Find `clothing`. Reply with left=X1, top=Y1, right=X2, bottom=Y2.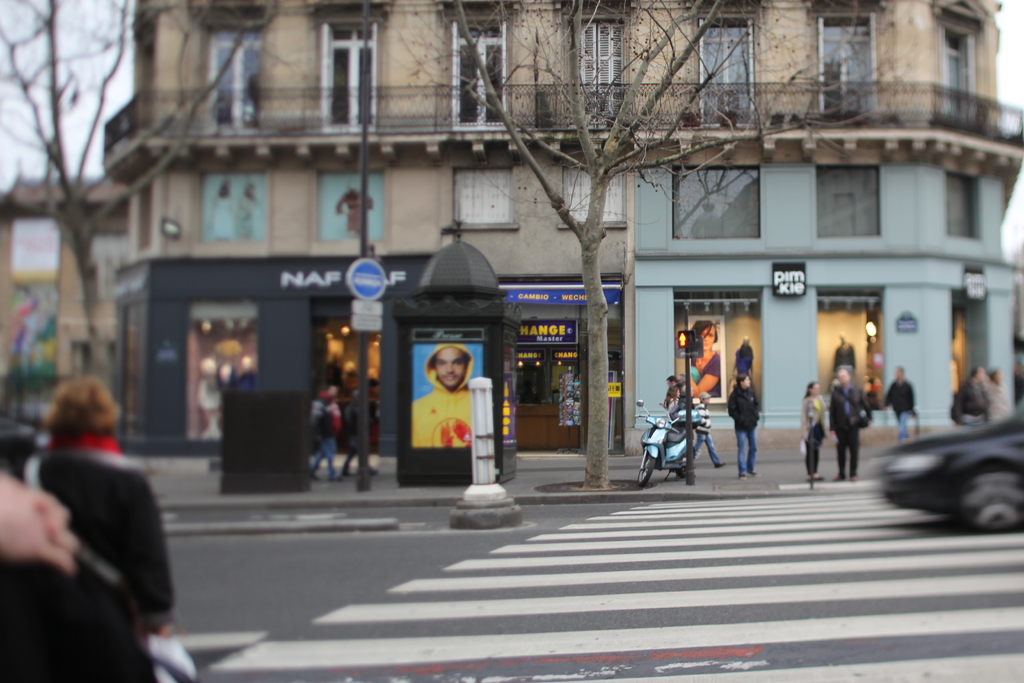
left=309, top=392, right=339, bottom=480.
